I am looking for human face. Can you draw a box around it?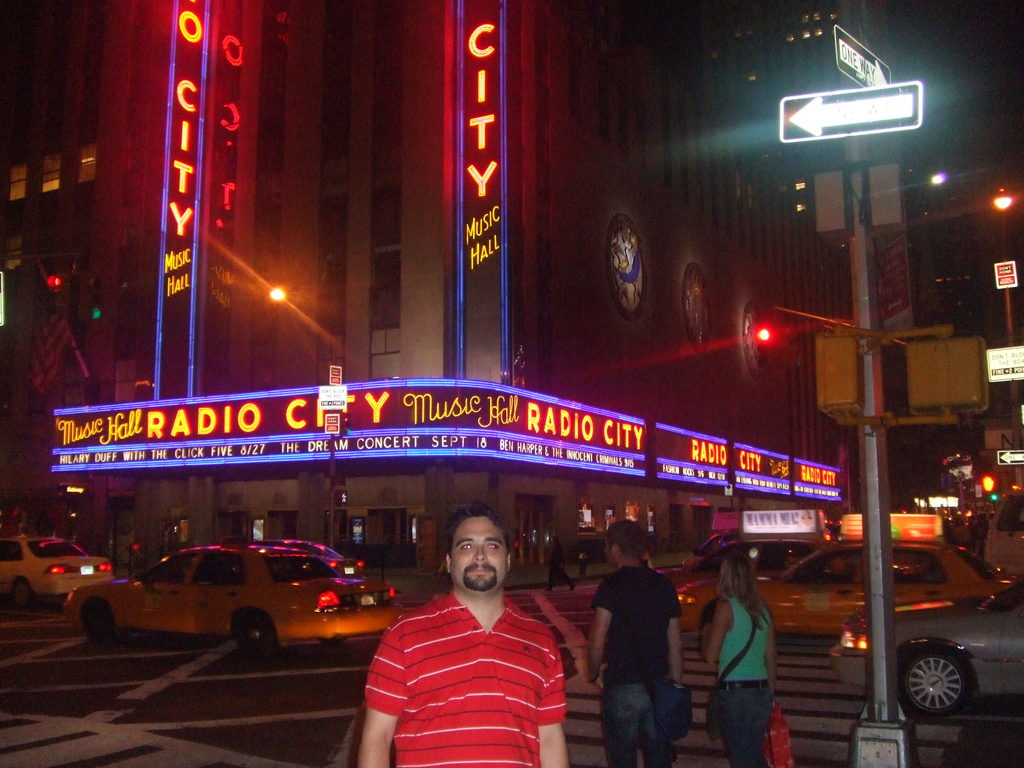
Sure, the bounding box is pyautogui.locateOnScreen(449, 518, 508, 589).
